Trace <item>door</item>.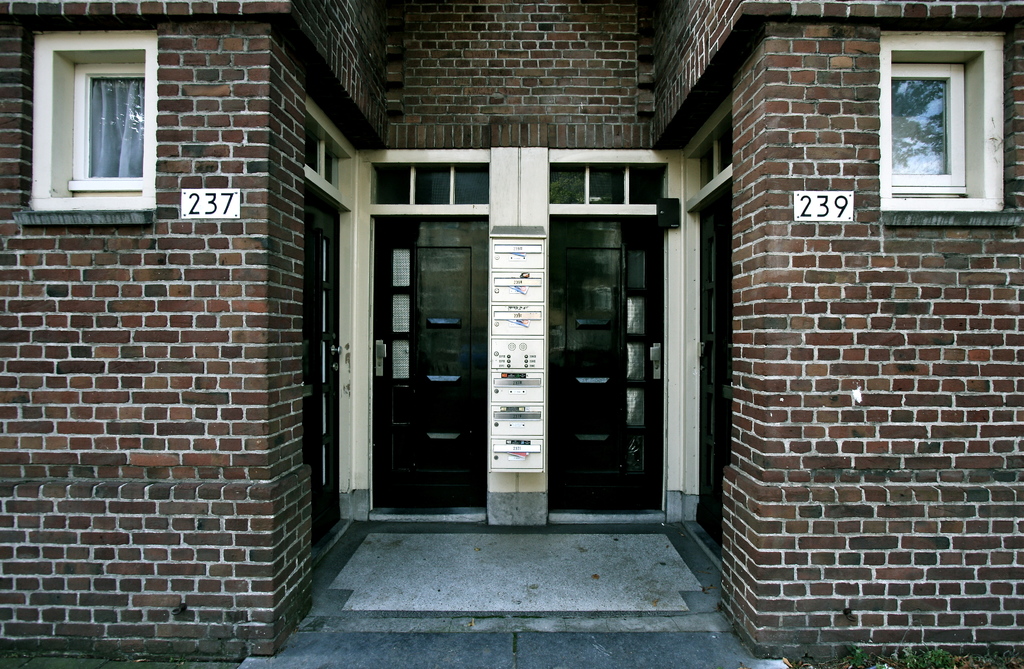
Traced to 304, 183, 351, 549.
